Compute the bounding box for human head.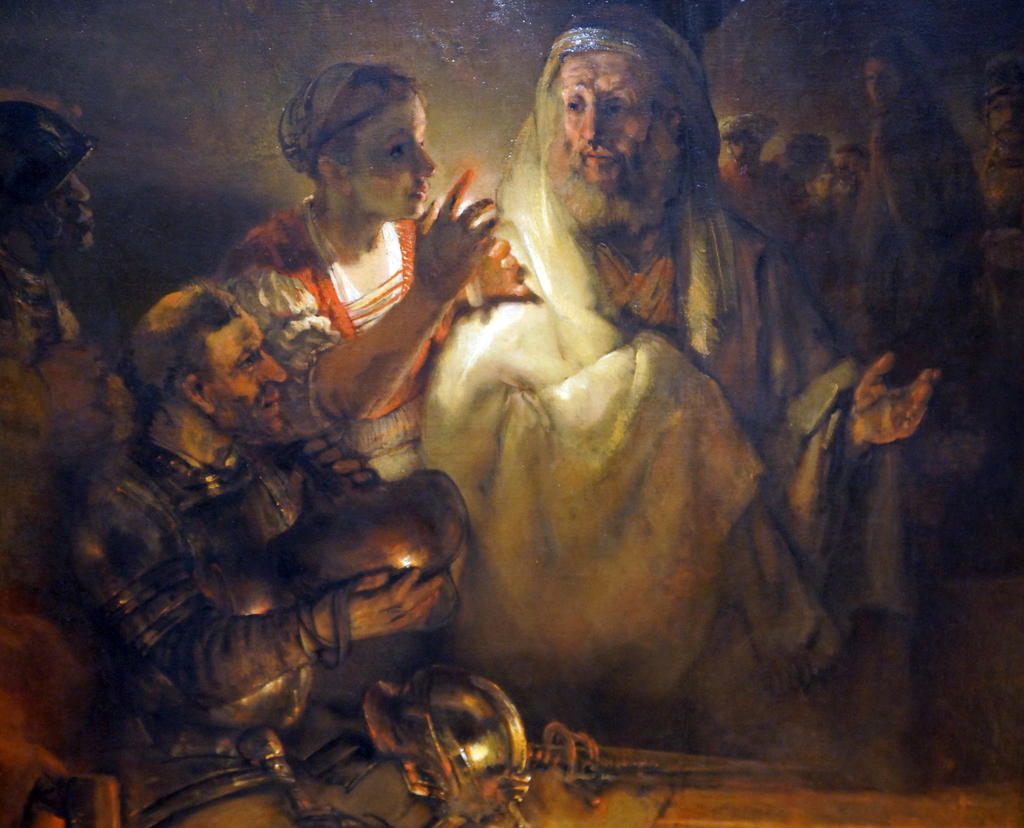
l=785, t=131, r=829, b=189.
